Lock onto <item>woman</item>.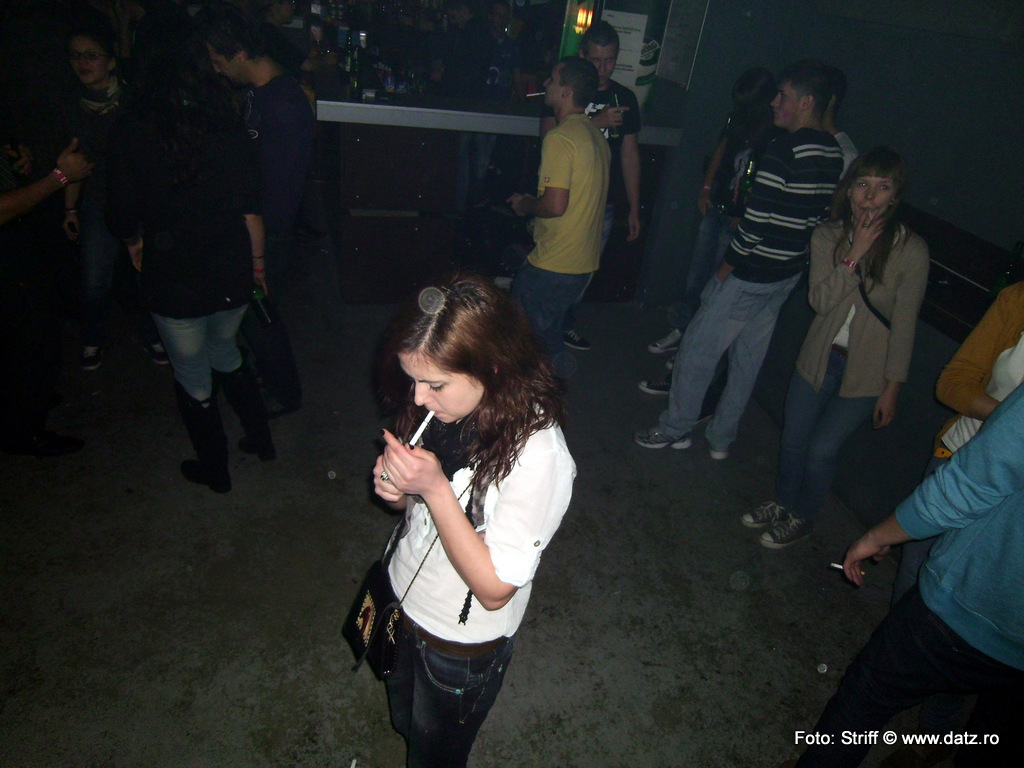
Locked: l=364, t=247, r=577, b=767.
